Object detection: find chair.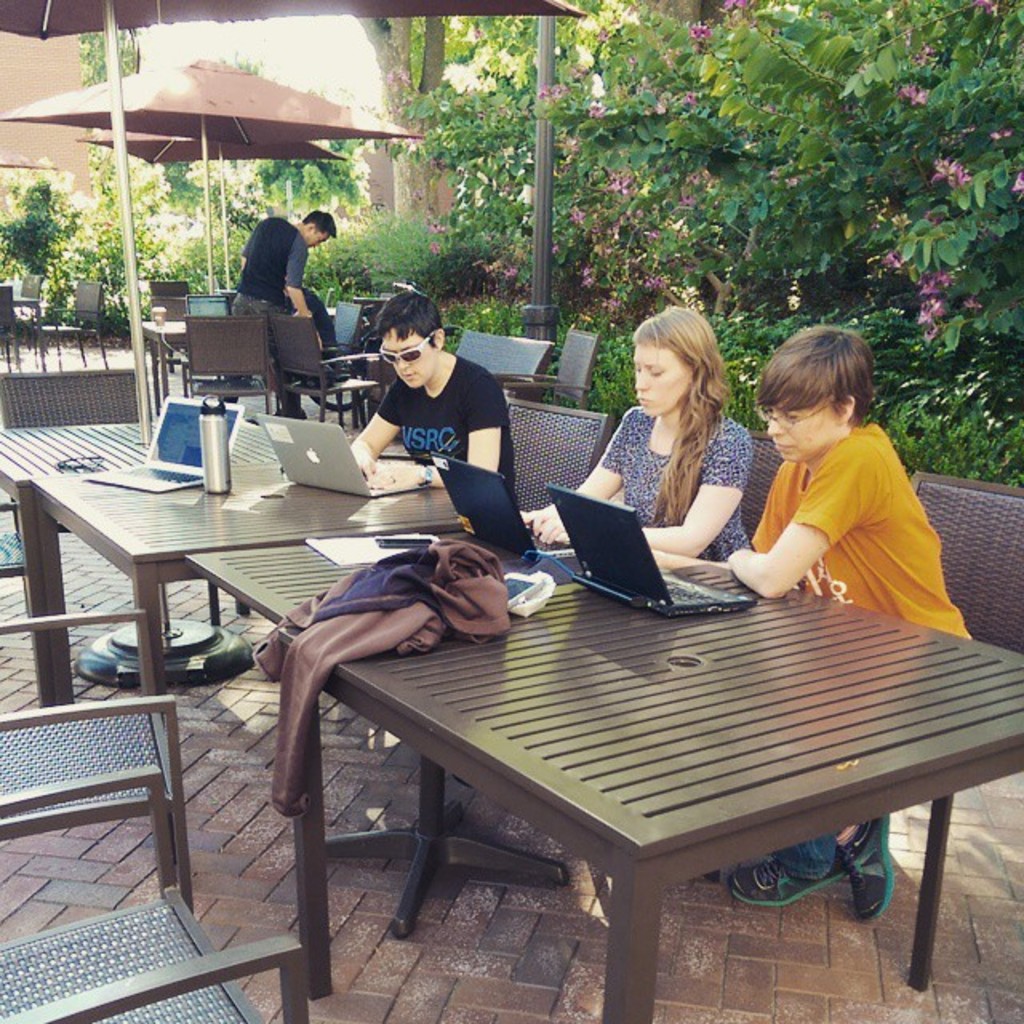
select_region(178, 318, 285, 405).
